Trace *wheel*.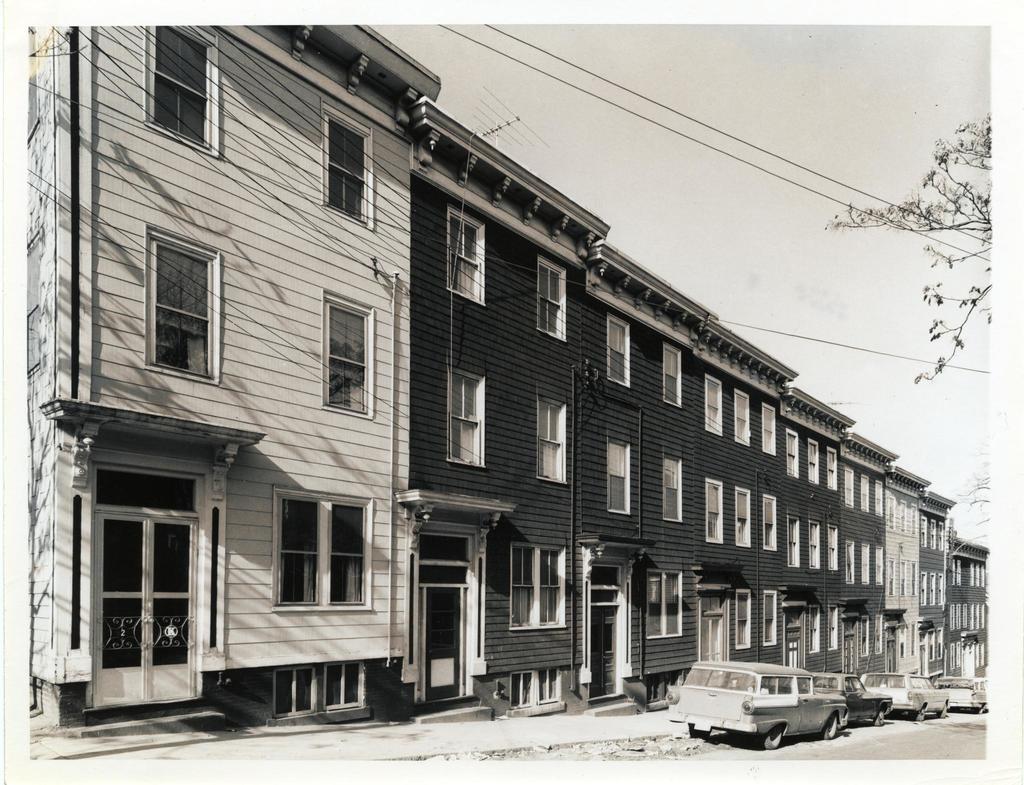
Traced to bbox(820, 715, 839, 747).
